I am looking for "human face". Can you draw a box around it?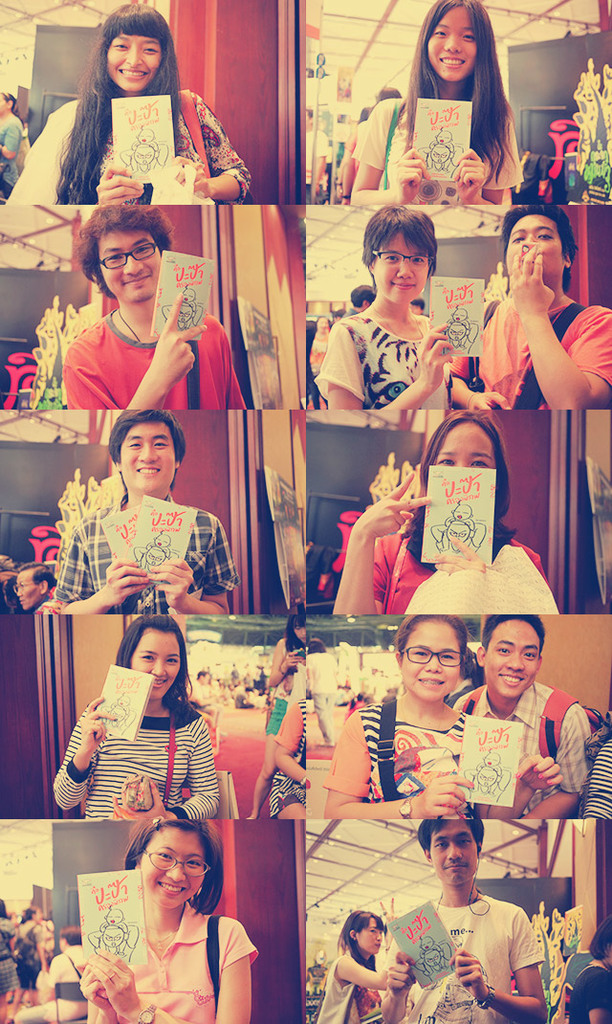
Sure, the bounding box is box(117, 422, 179, 489).
